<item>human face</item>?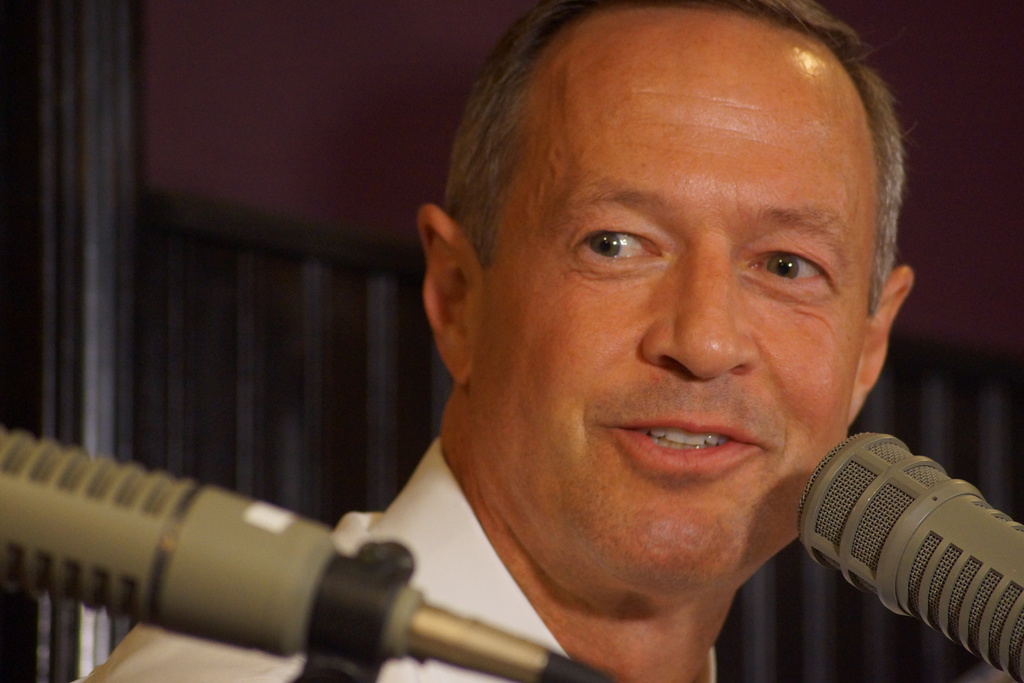
bbox=[470, 13, 876, 572]
